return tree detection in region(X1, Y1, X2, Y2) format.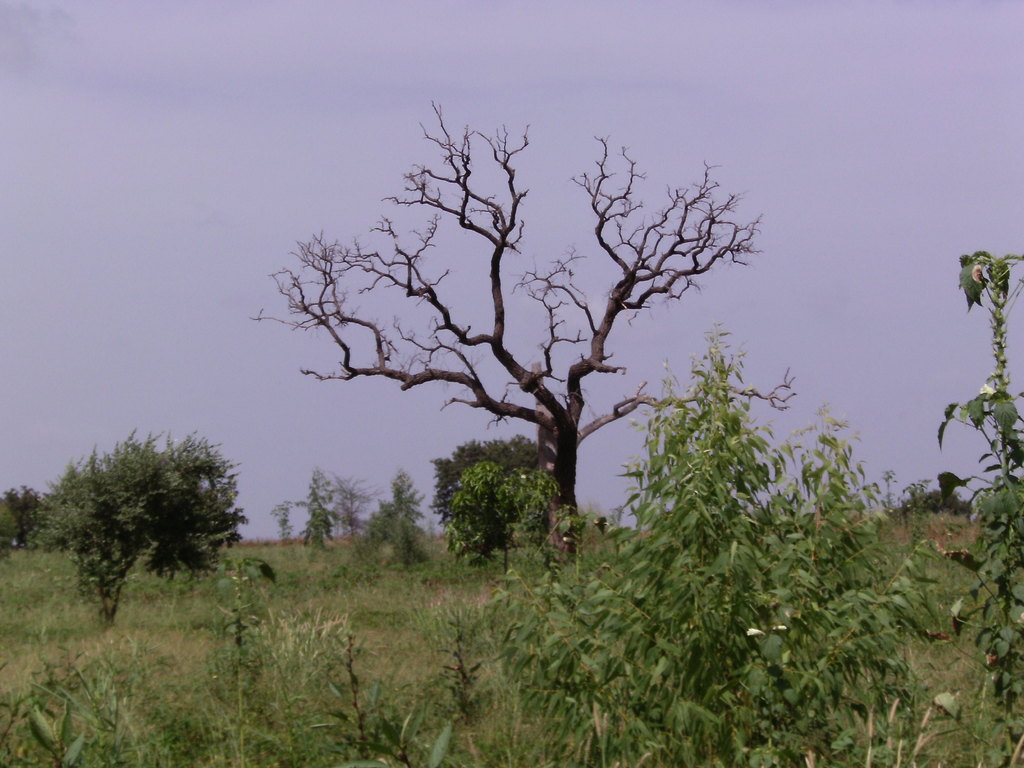
region(271, 96, 778, 608).
